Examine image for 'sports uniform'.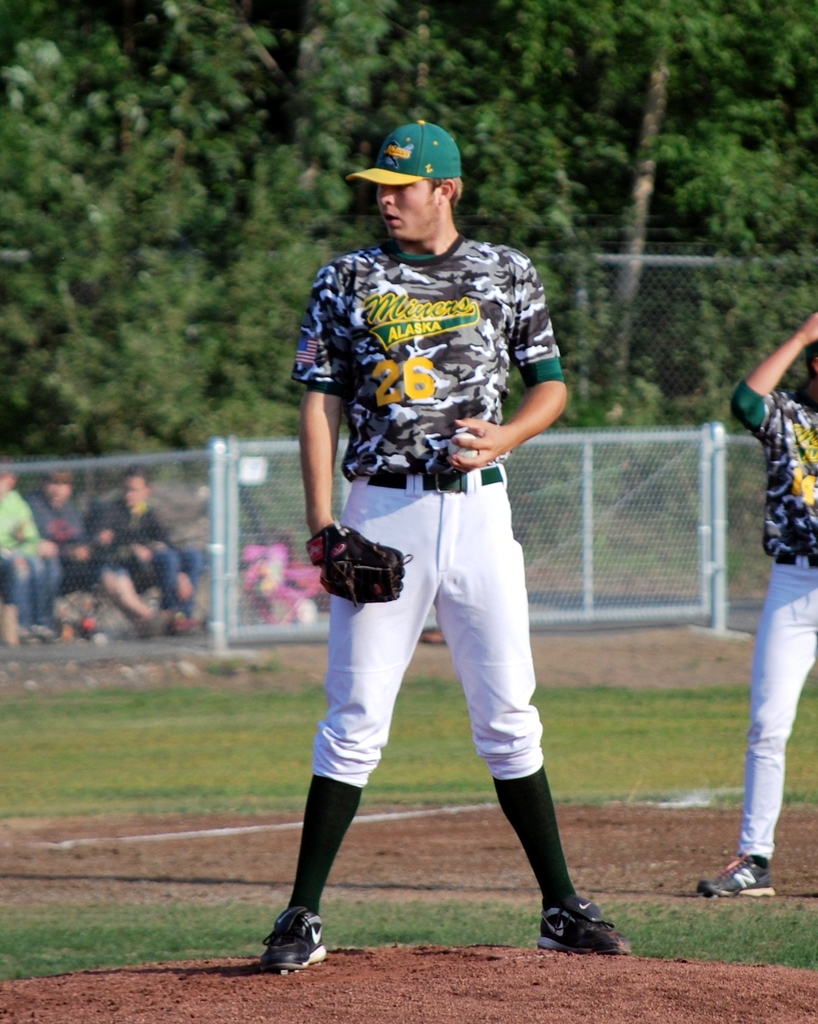
Examination result: [left=266, top=125, right=620, bottom=927].
